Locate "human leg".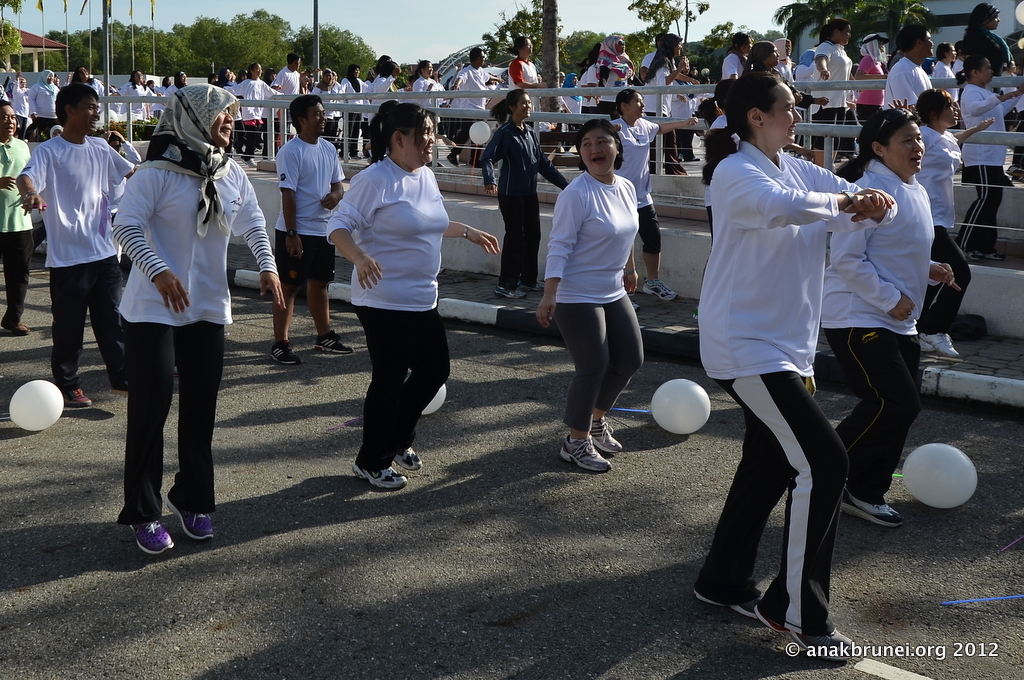
Bounding box: pyautogui.locateOnScreen(822, 284, 920, 525).
